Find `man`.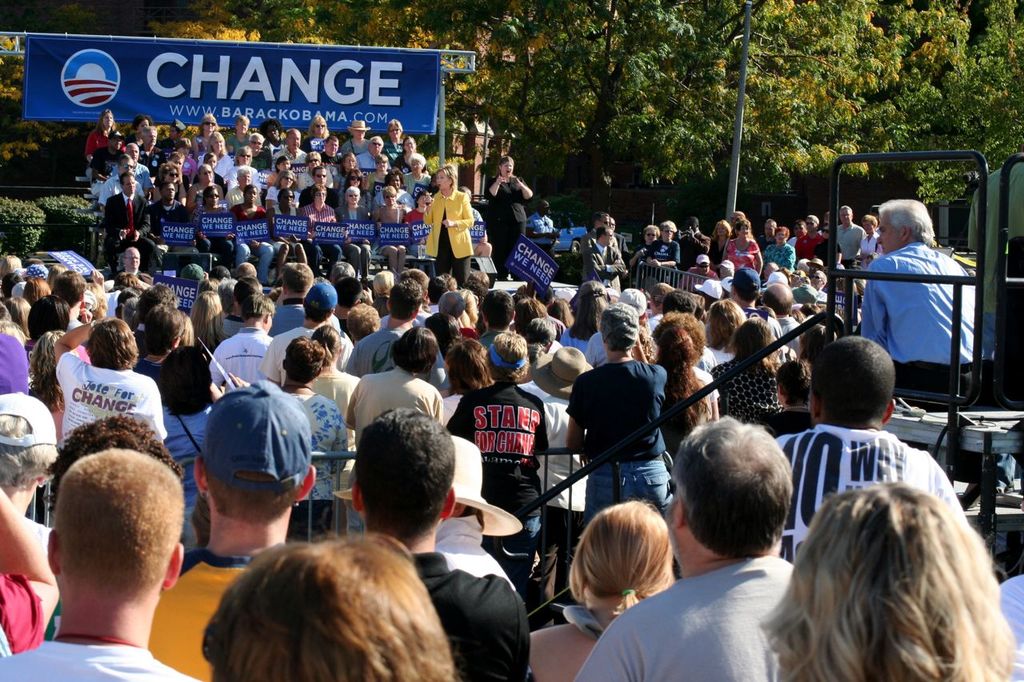
l=246, t=131, r=271, b=173.
